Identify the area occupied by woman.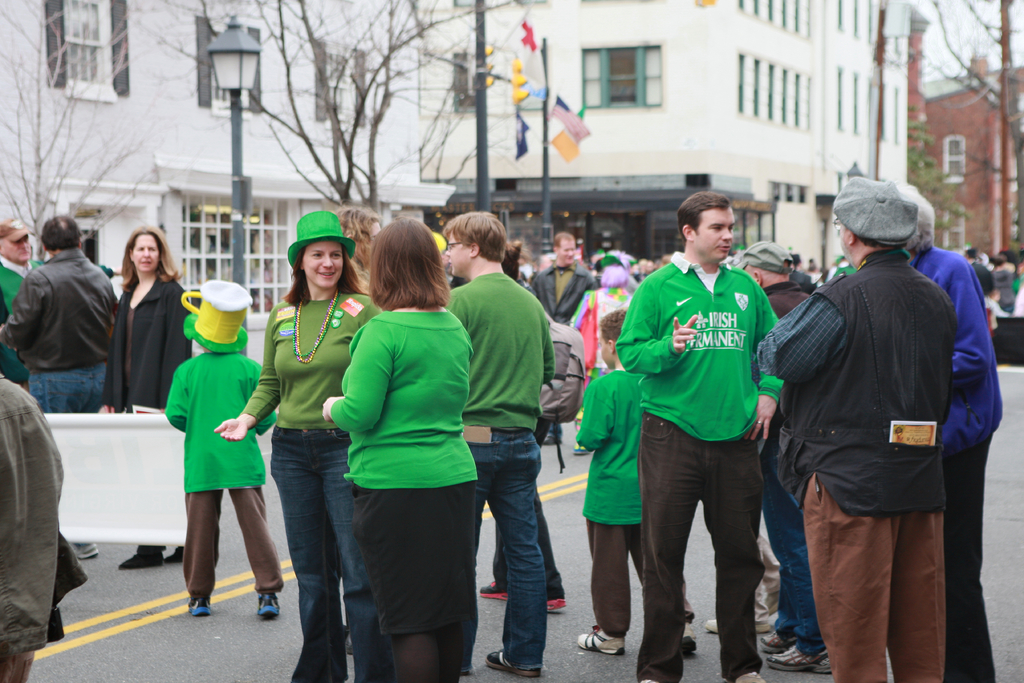
Area: box=[218, 202, 374, 682].
